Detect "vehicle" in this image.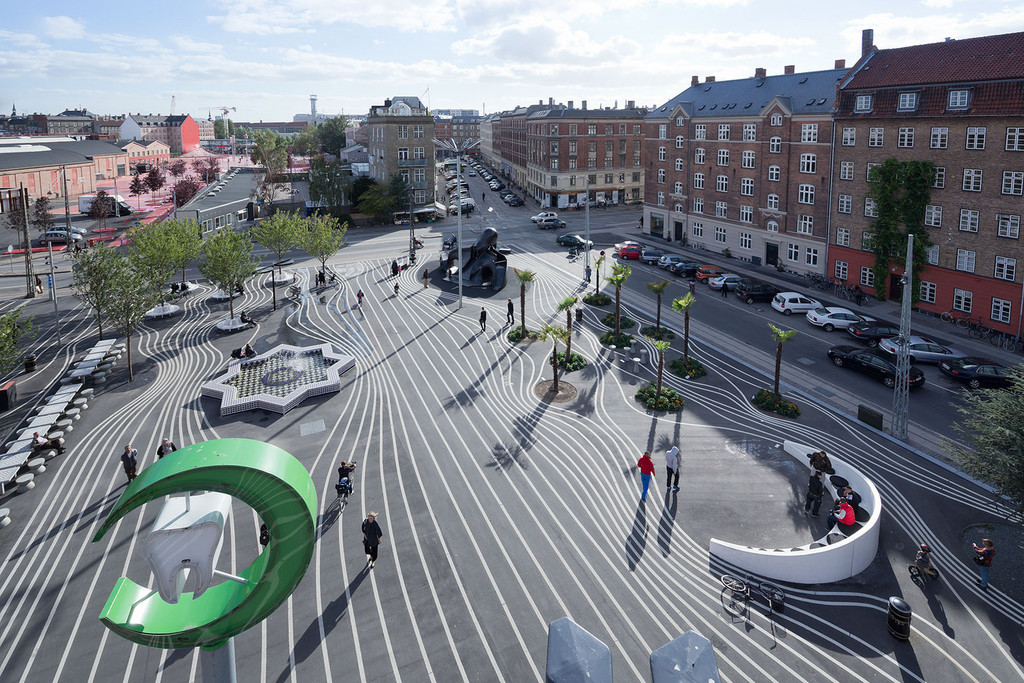
Detection: select_region(908, 565, 936, 578).
